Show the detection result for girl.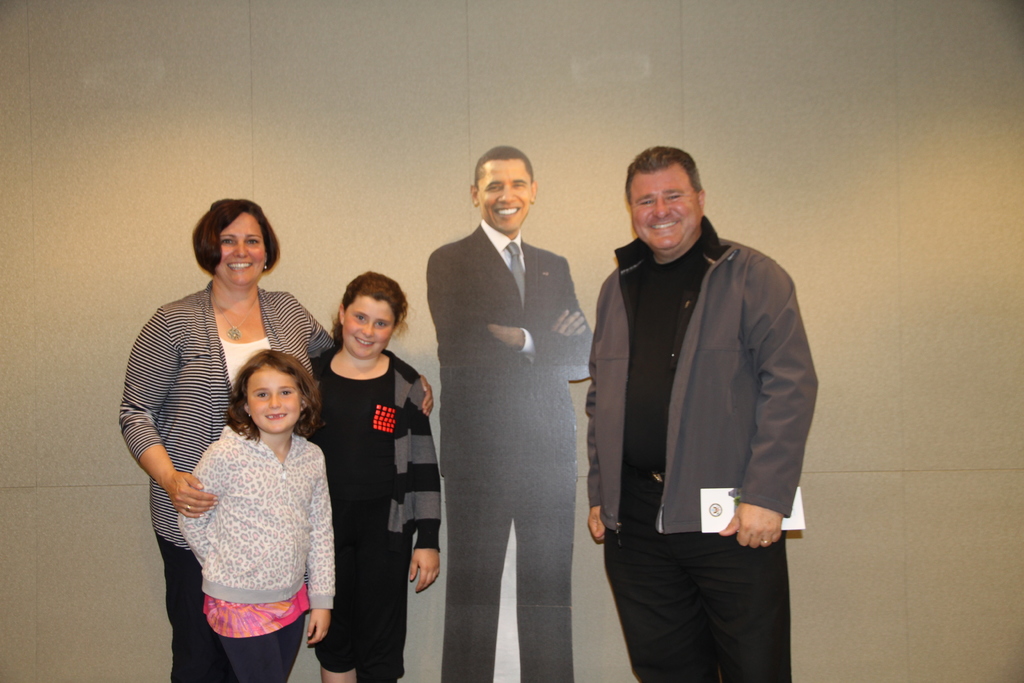
<box>182,352,338,682</box>.
